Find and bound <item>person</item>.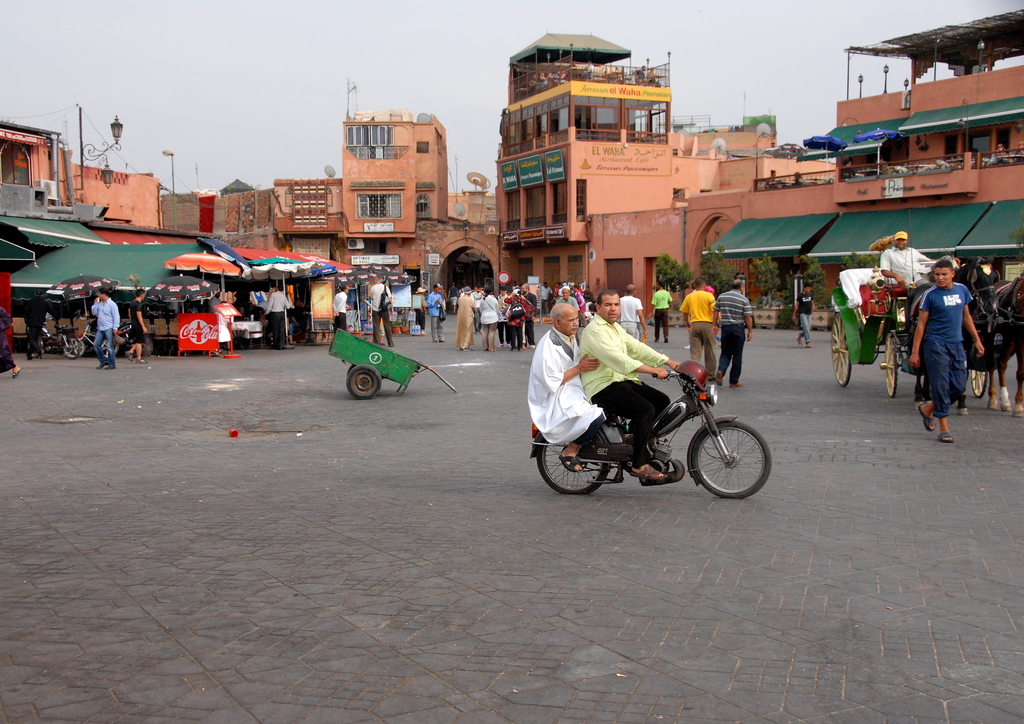
Bound: rect(792, 281, 817, 348).
